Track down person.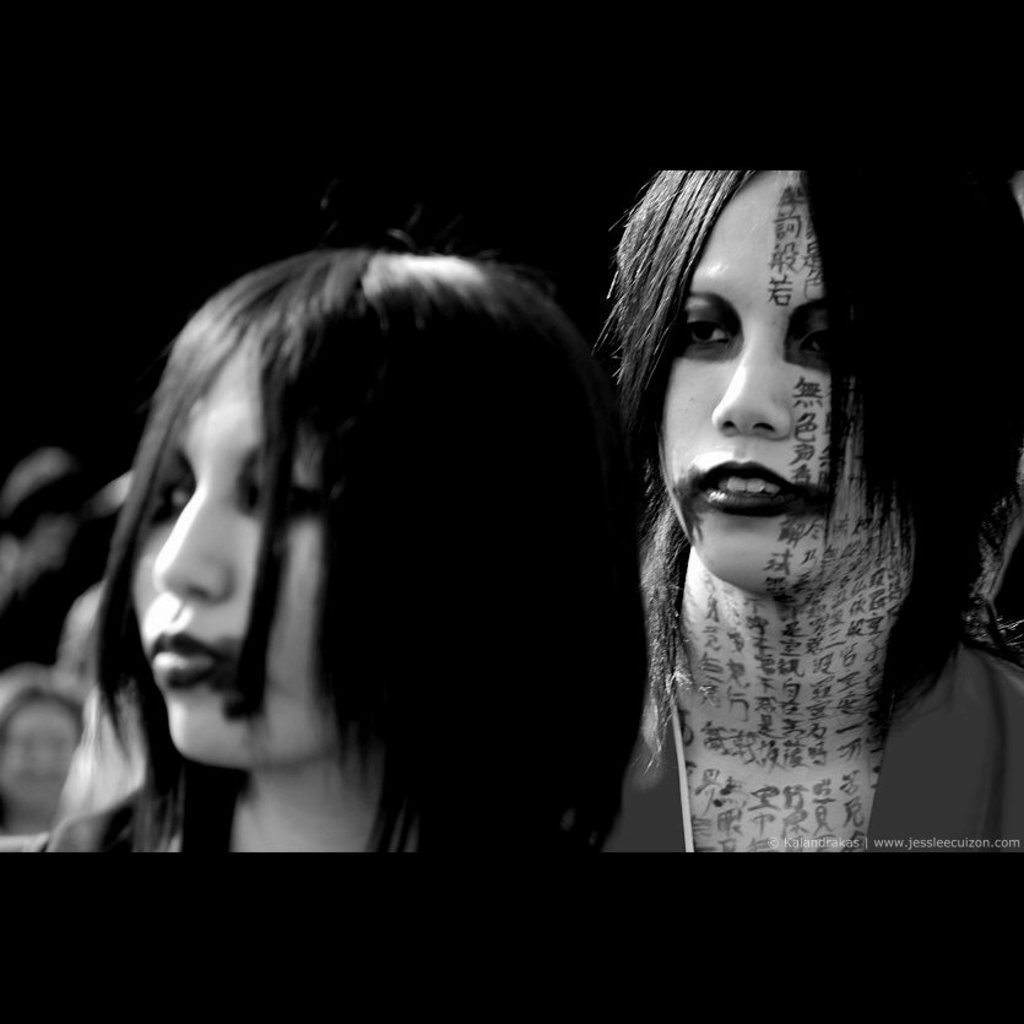
Tracked to x1=33 y1=167 x2=676 y2=900.
